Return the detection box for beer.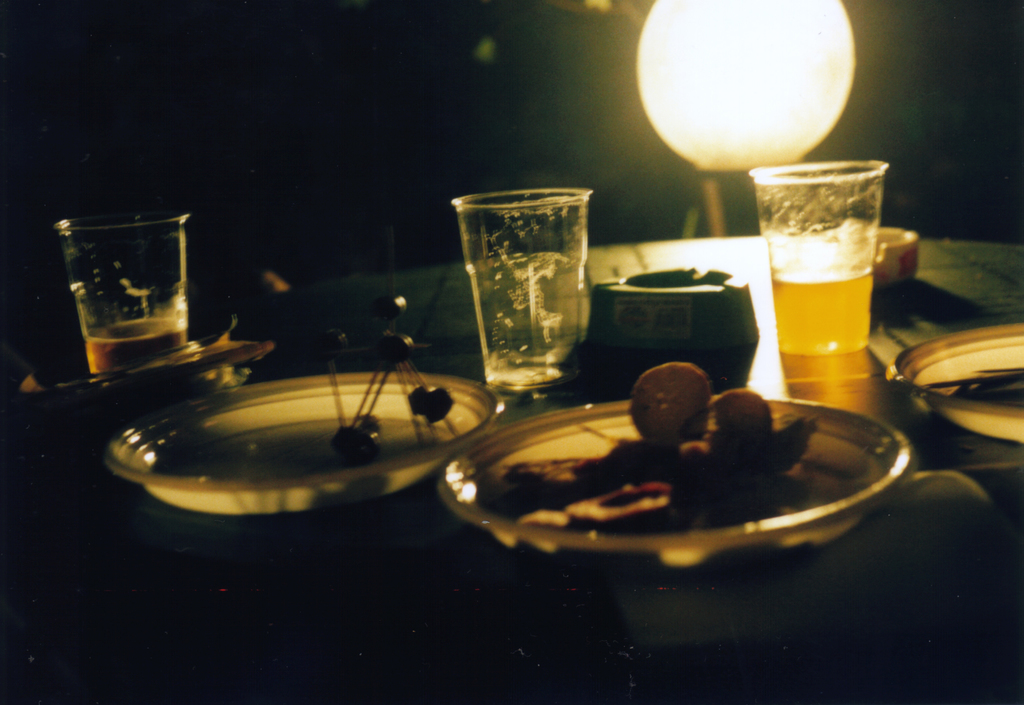
pyautogui.locateOnScreen(755, 154, 879, 355).
